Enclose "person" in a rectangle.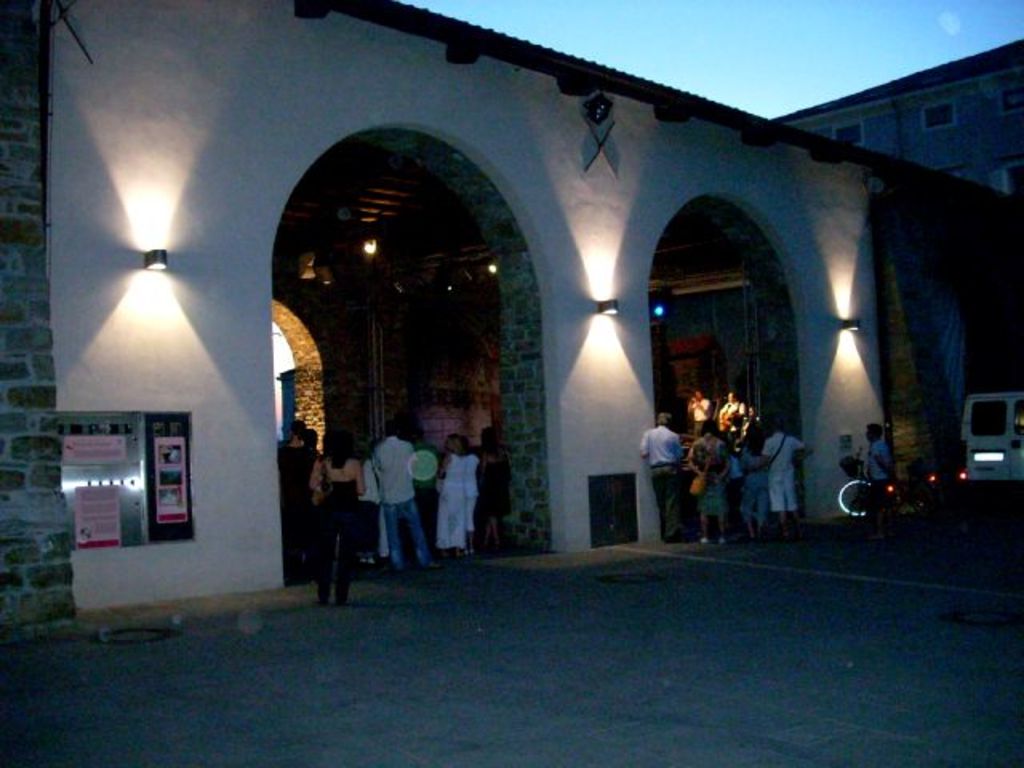
[301, 429, 362, 597].
